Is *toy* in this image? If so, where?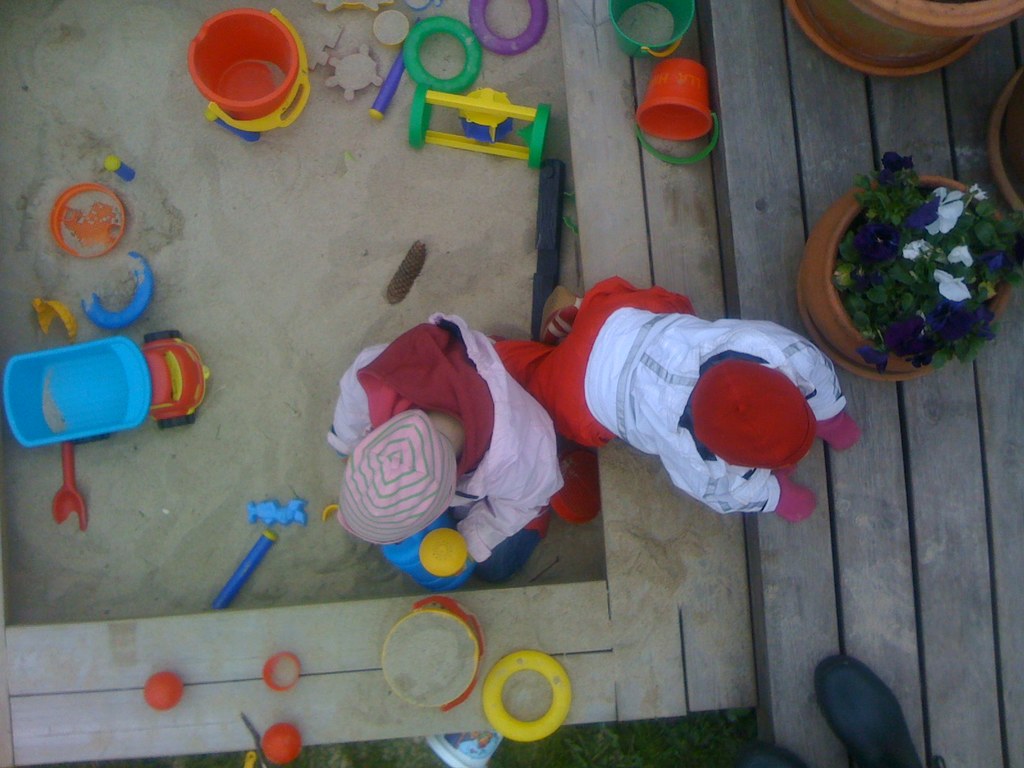
Yes, at 262/728/303/765.
